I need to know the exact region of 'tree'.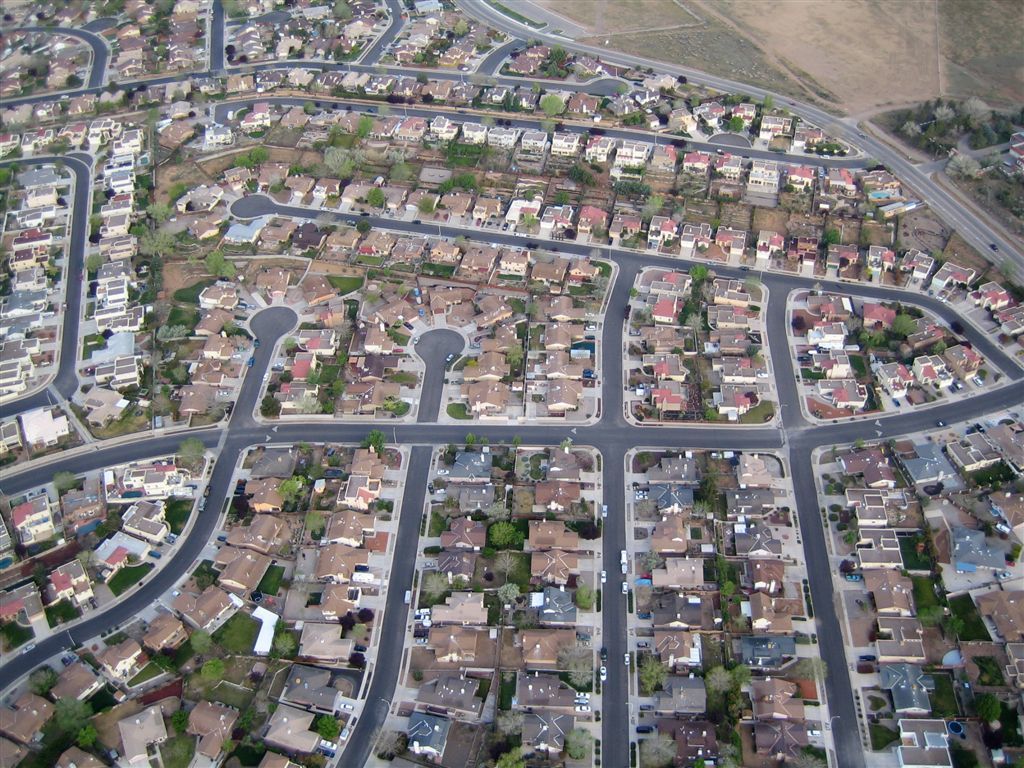
Region: [452,232,472,252].
